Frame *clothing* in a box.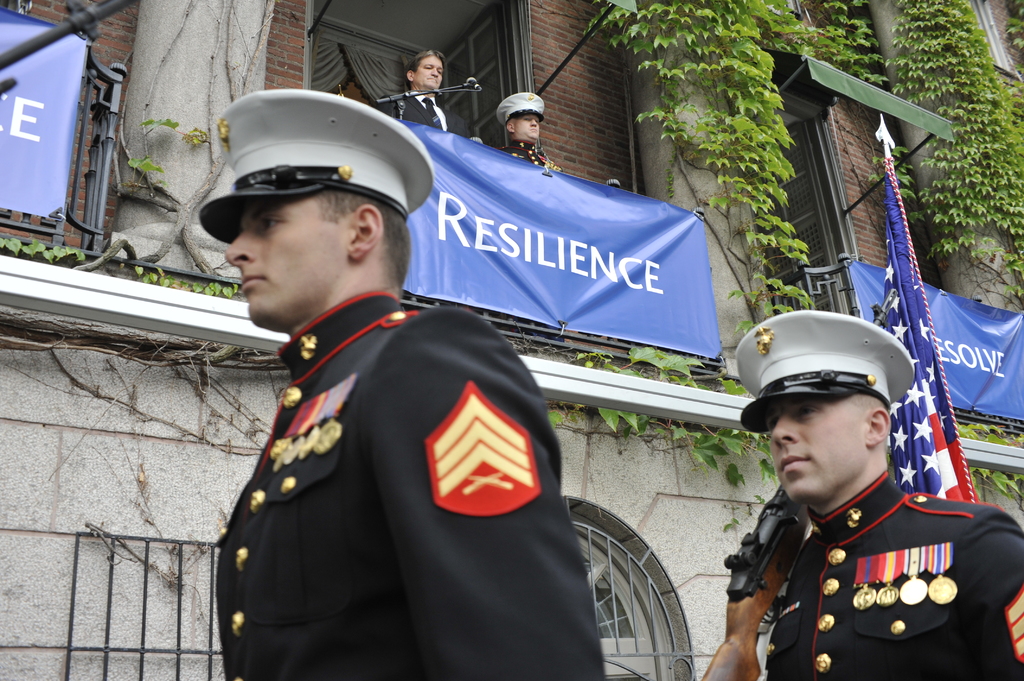
bbox(493, 136, 563, 173).
